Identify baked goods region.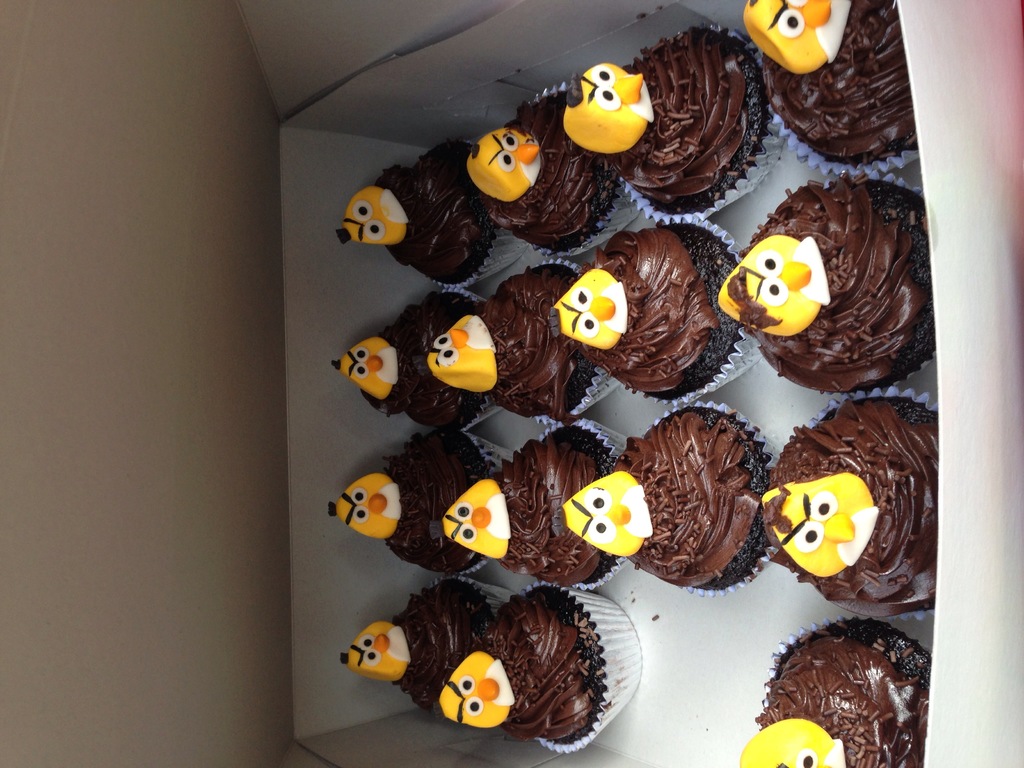
Region: (left=718, top=168, right=940, bottom=393).
